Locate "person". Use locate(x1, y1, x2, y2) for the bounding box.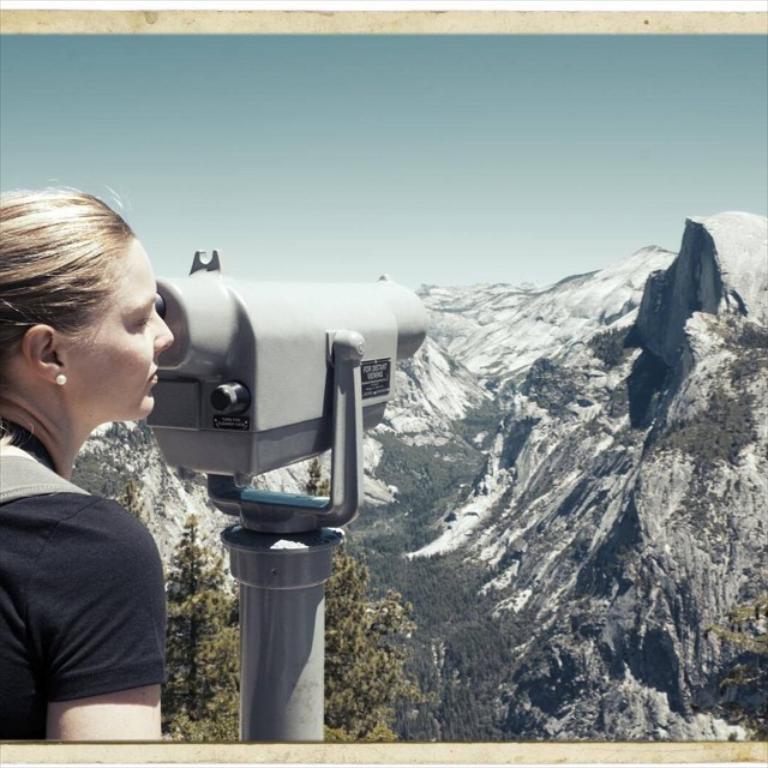
locate(1, 151, 217, 767).
